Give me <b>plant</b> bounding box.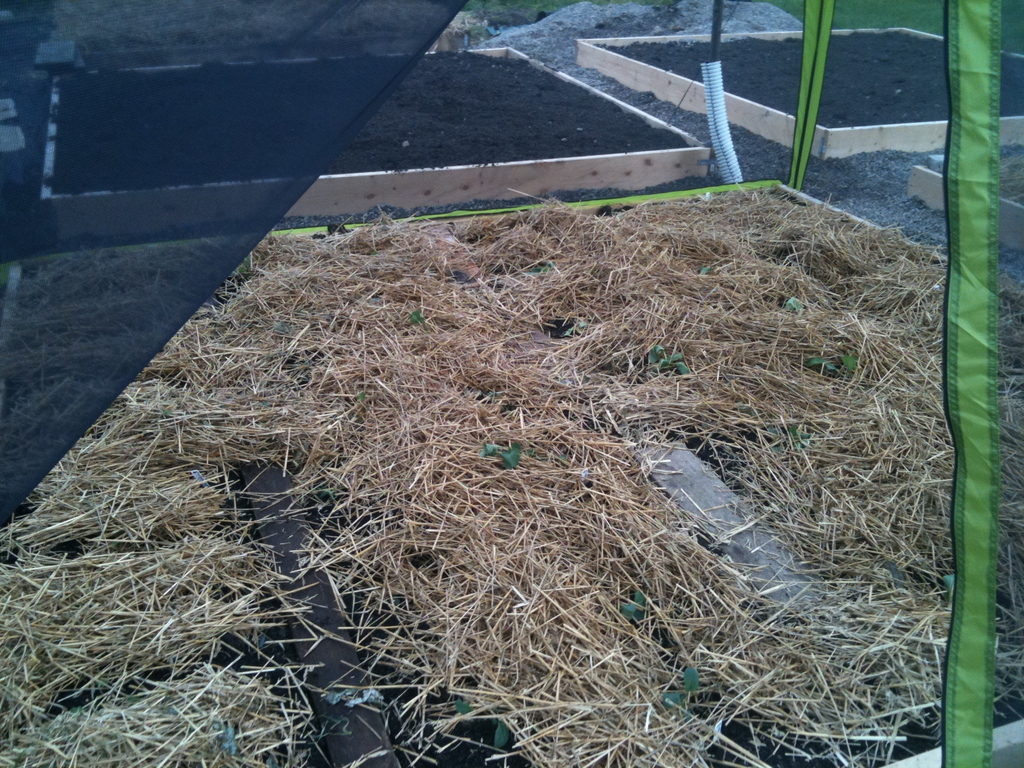
652,666,708,721.
